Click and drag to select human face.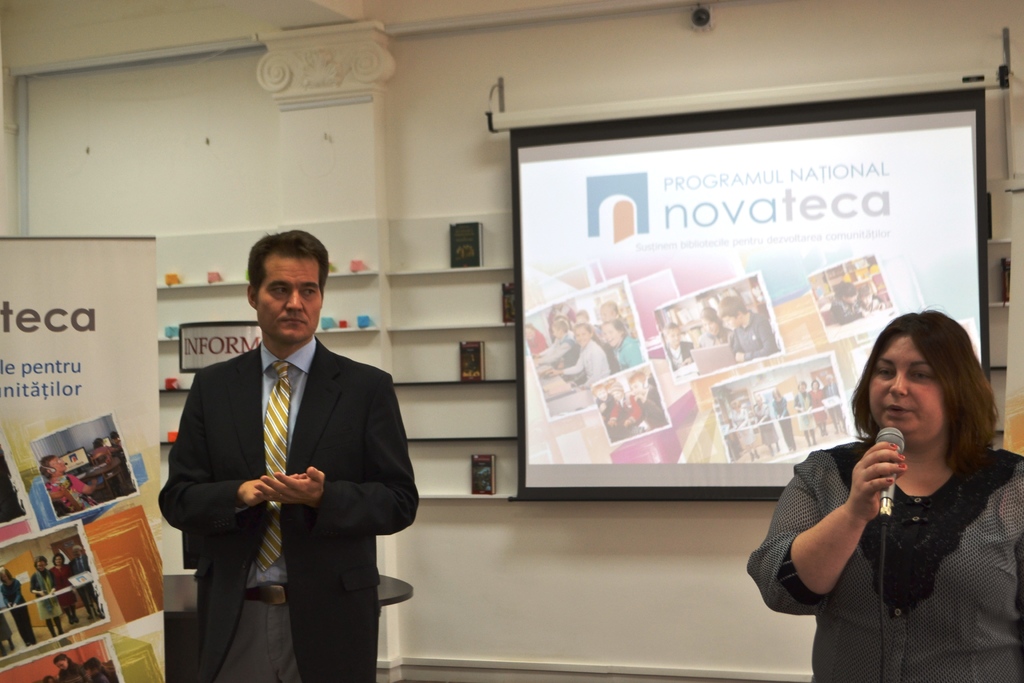
Selection: left=723, top=317, right=739, bottom=330.
